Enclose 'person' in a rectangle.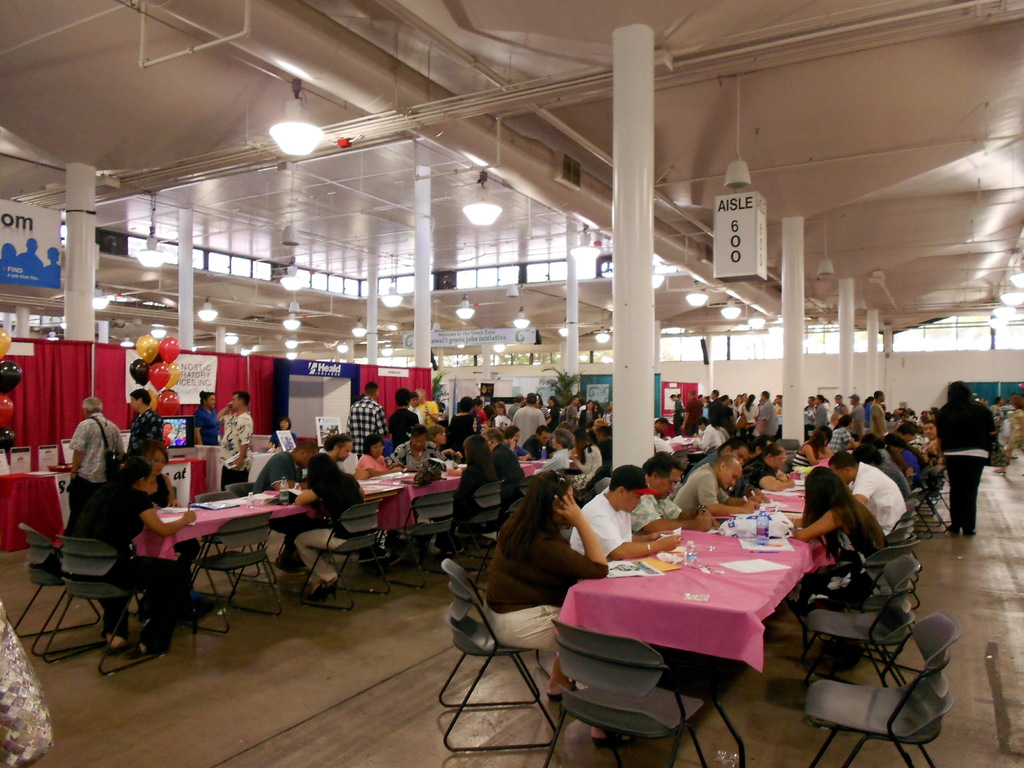
pyautogui.locateOnScreen(454, 395, 611, 499).
